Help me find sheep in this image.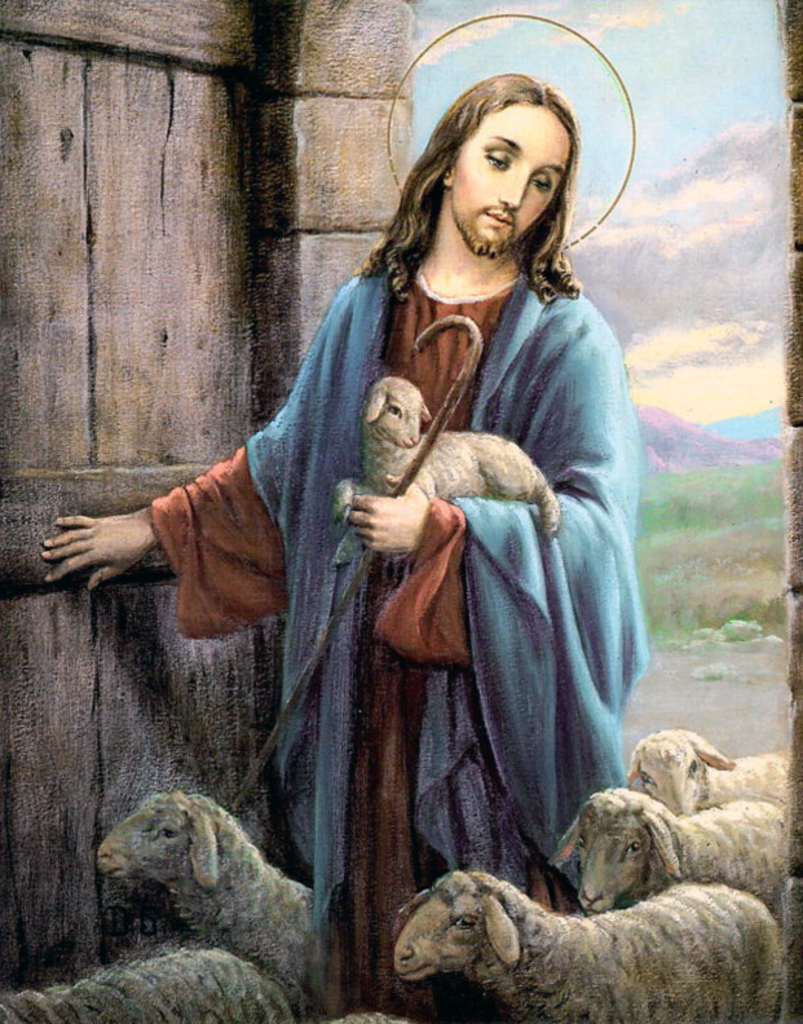
Found it: bbox=(81, 776, 317, 993).
